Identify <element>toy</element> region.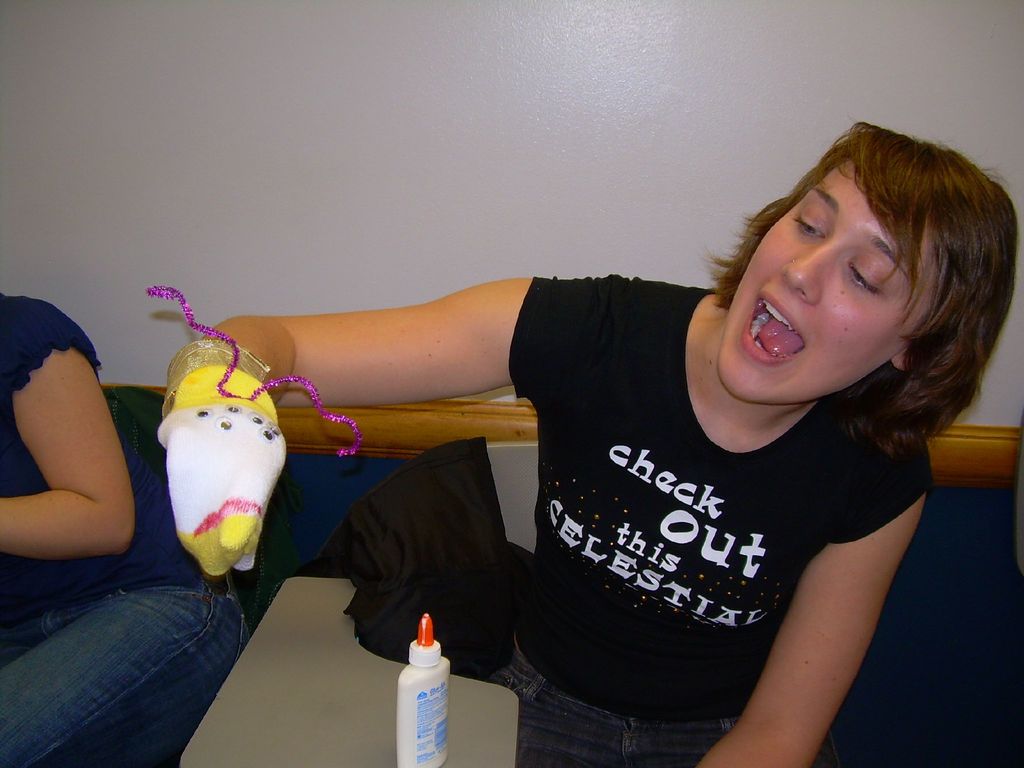
Region: [136,281,289,577].
